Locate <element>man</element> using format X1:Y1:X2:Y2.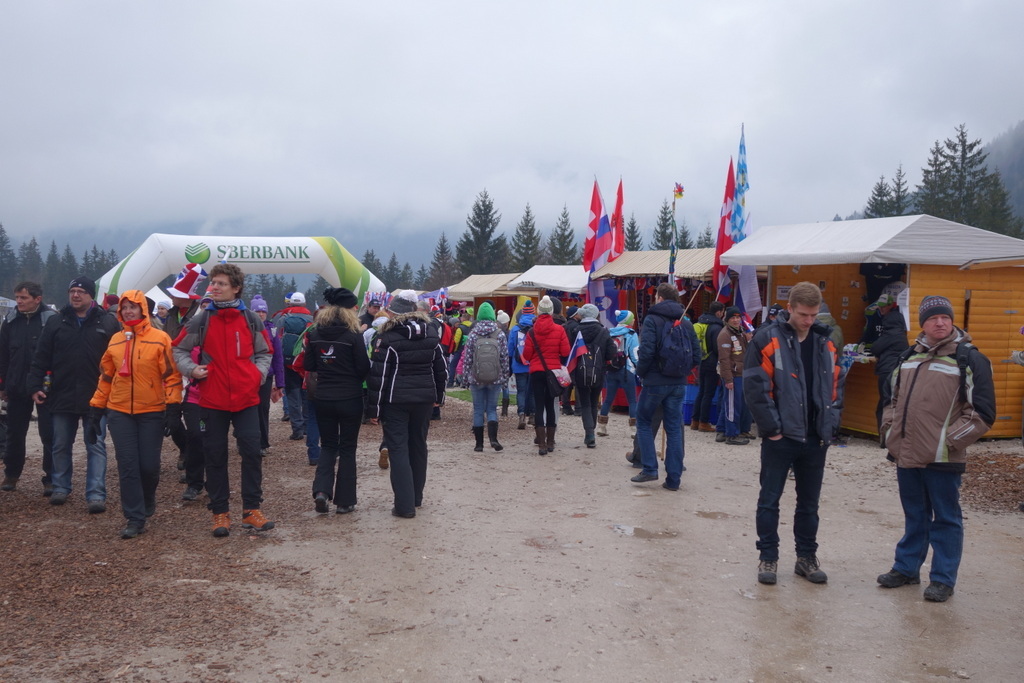
165:267:198:481.
